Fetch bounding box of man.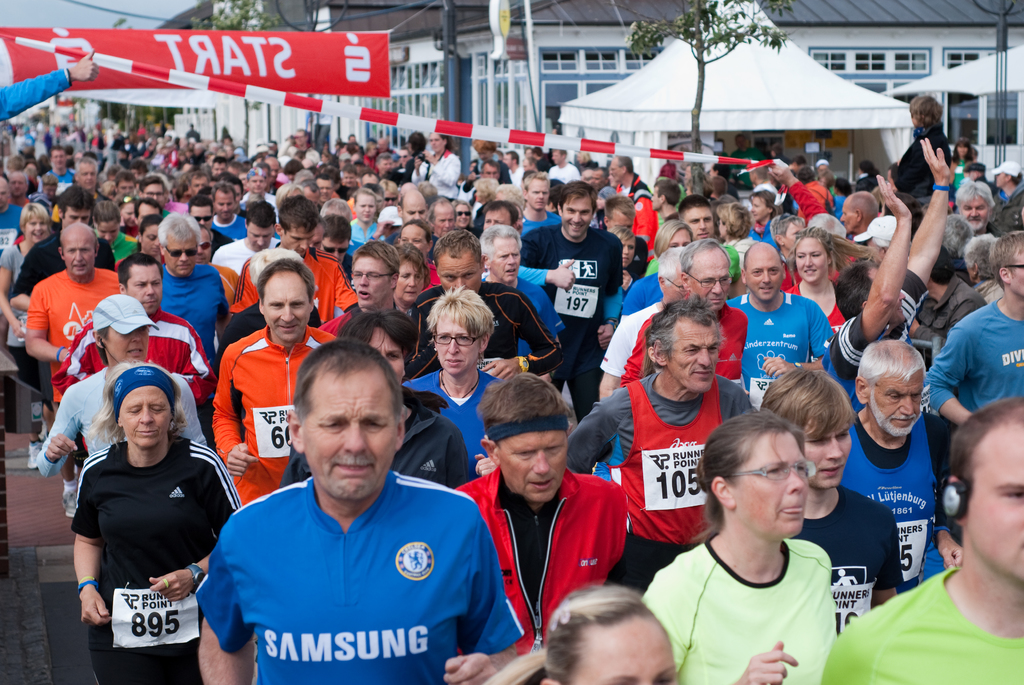
Bbox: BBox(545, 148, 573, 182).
